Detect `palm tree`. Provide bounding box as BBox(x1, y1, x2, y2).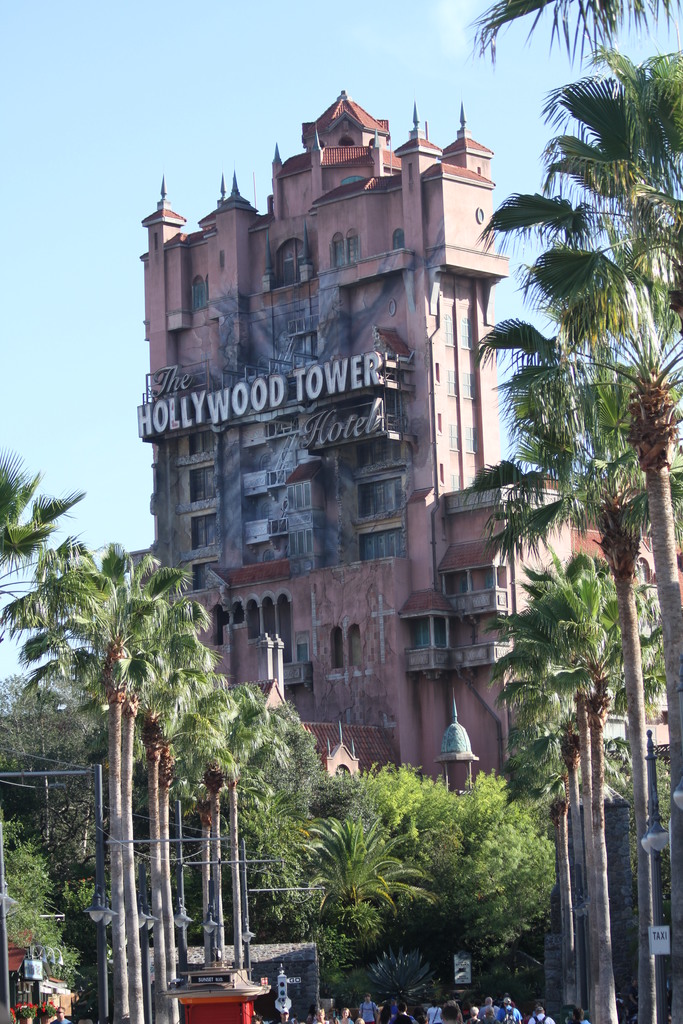
BBox(502, 57, 657, 1023).
